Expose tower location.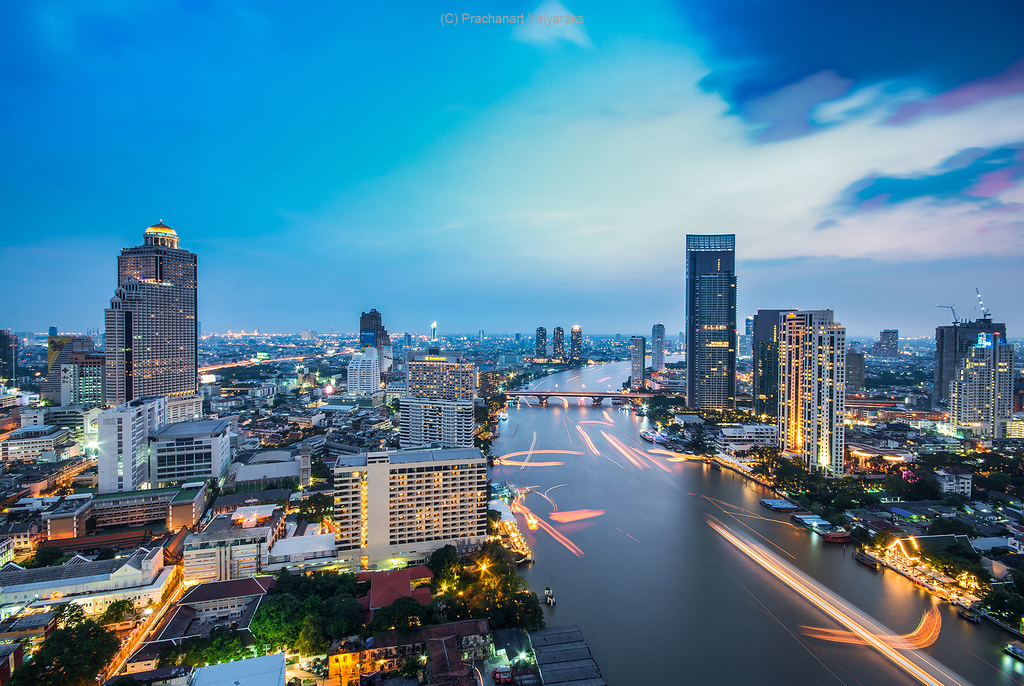
Exposed at (x1=81, y1=212, x2=202, y2=426).
